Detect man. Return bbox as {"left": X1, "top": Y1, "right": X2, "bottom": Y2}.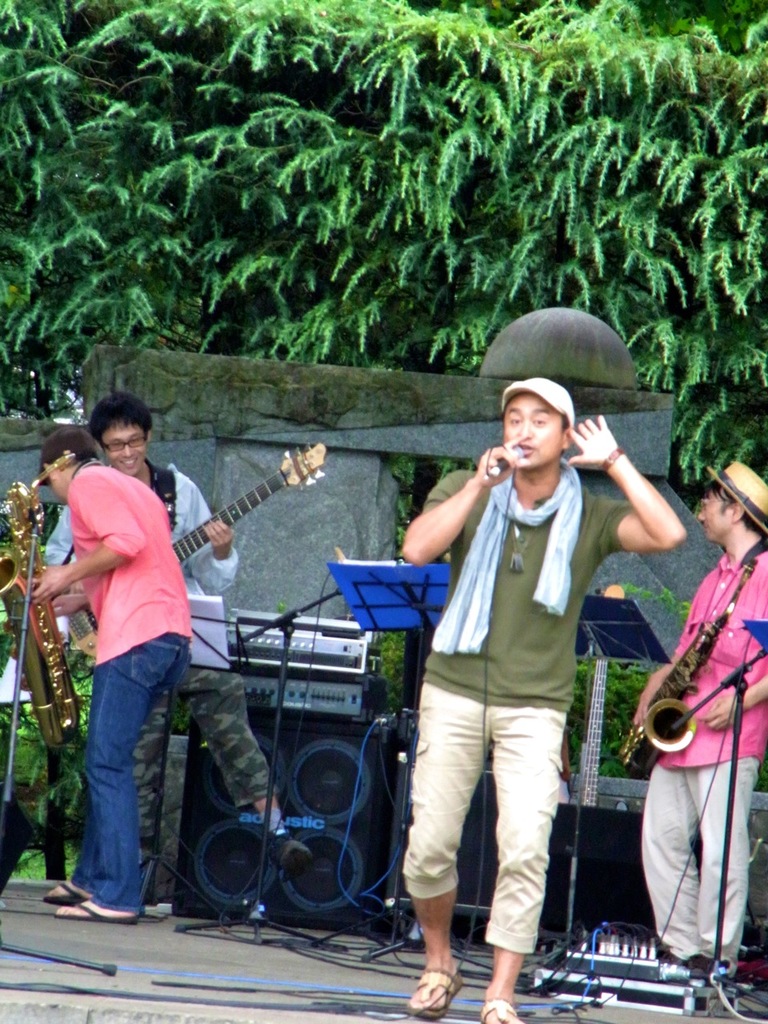
{"left": 41, "top": 391, "right": 318, "bottom": 870}.
